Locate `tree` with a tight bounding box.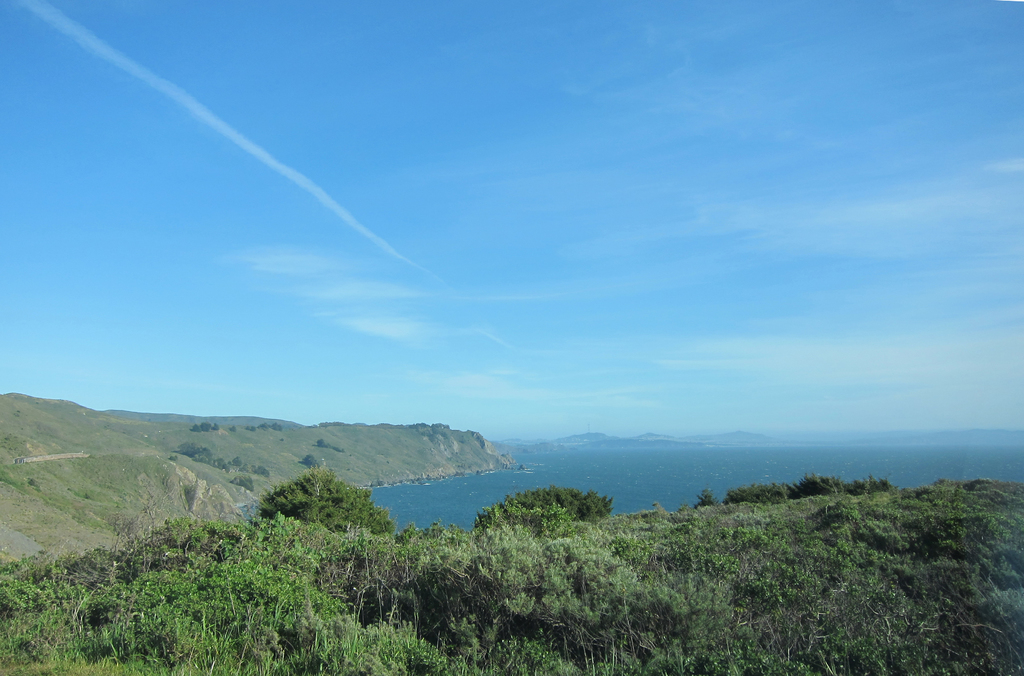
(258, 465, 392, 537).
